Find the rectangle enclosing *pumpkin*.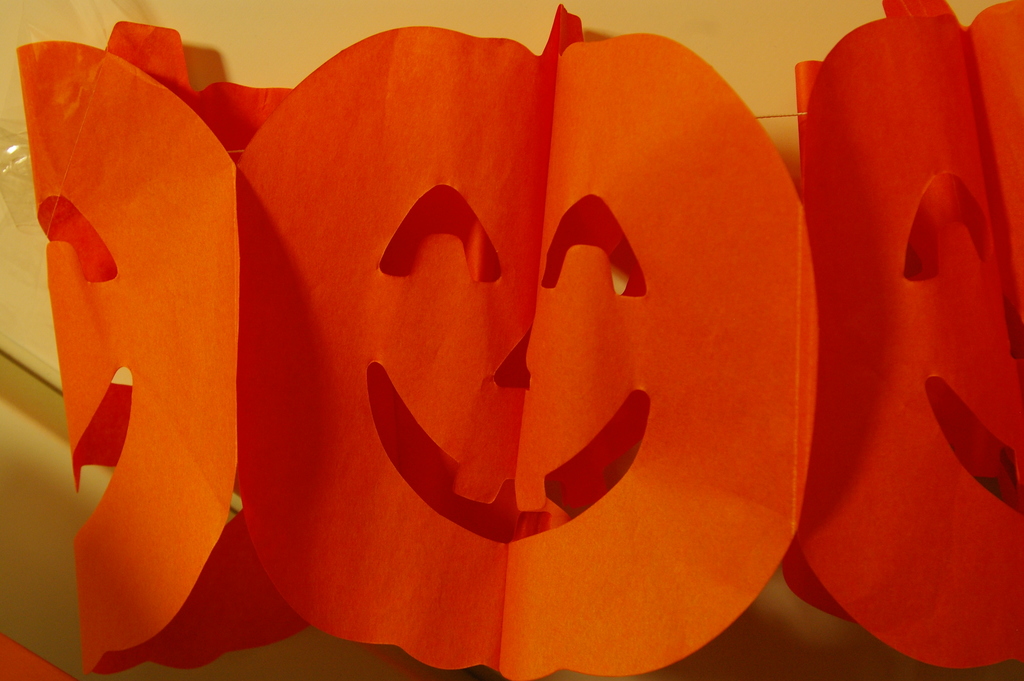
left=785, top=0, right=1023, bottom=669.
